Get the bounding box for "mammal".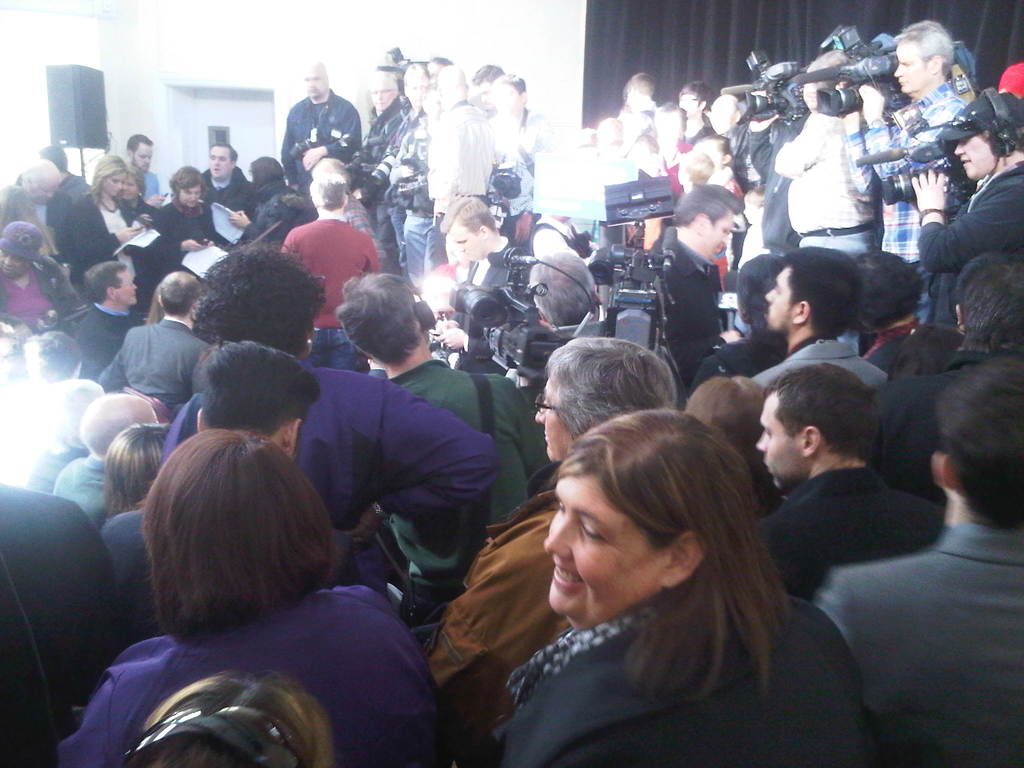
BBox(454, 386, 855, 767).
